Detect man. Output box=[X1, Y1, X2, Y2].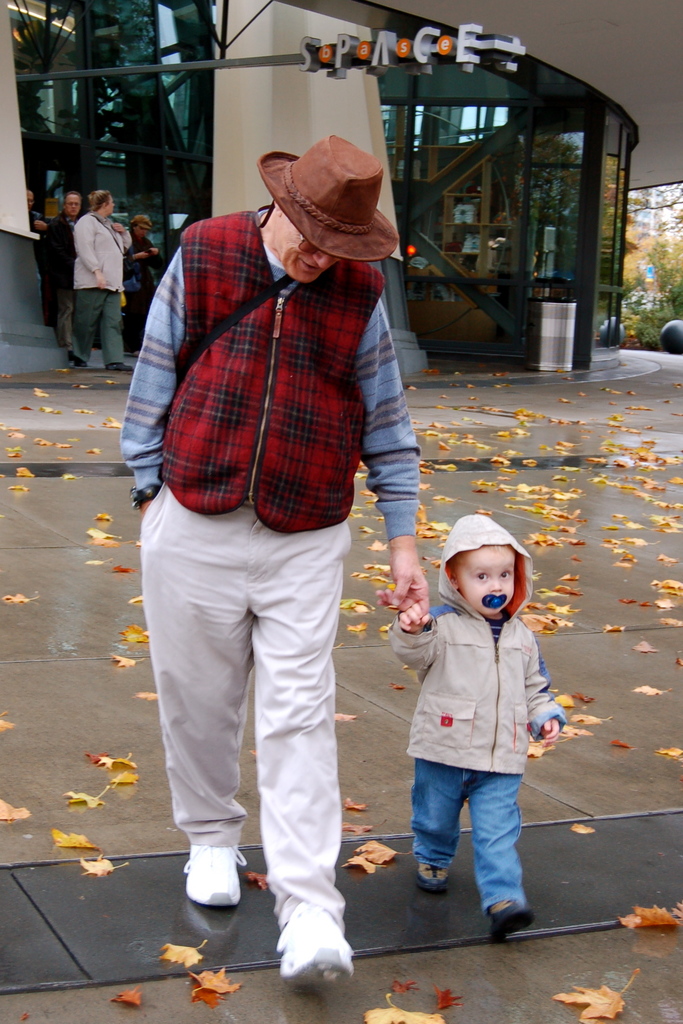
box=[122, 136, 429, 989].
